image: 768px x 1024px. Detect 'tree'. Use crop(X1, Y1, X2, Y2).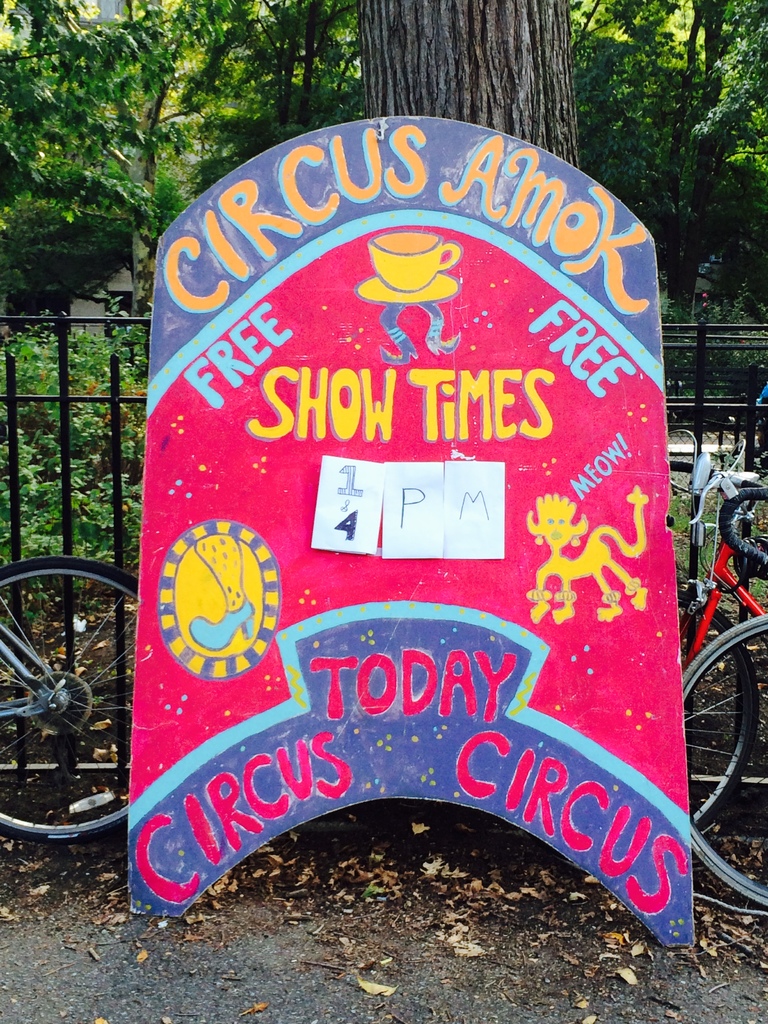
crop(357, 0, 584, 167).
